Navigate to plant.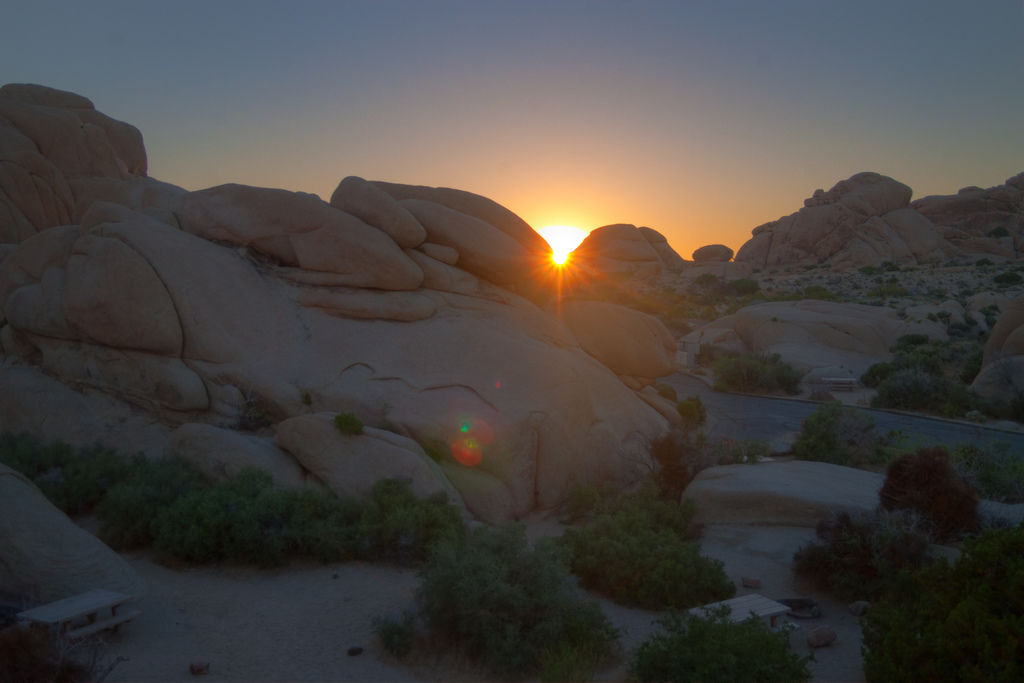
Navigation target: box(802, 282, 836, 302).
